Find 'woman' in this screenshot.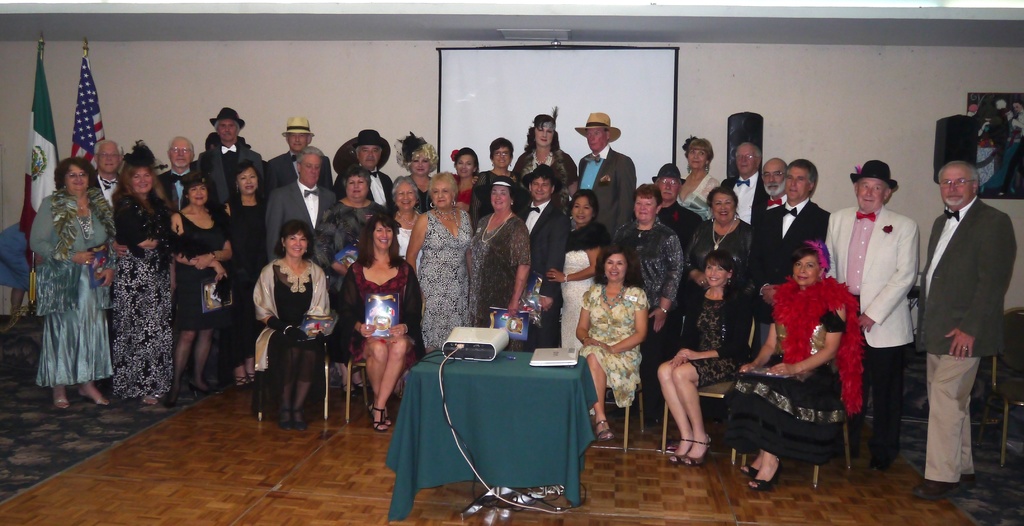
The bounding box for 'woman' is [384,176,429,262].
